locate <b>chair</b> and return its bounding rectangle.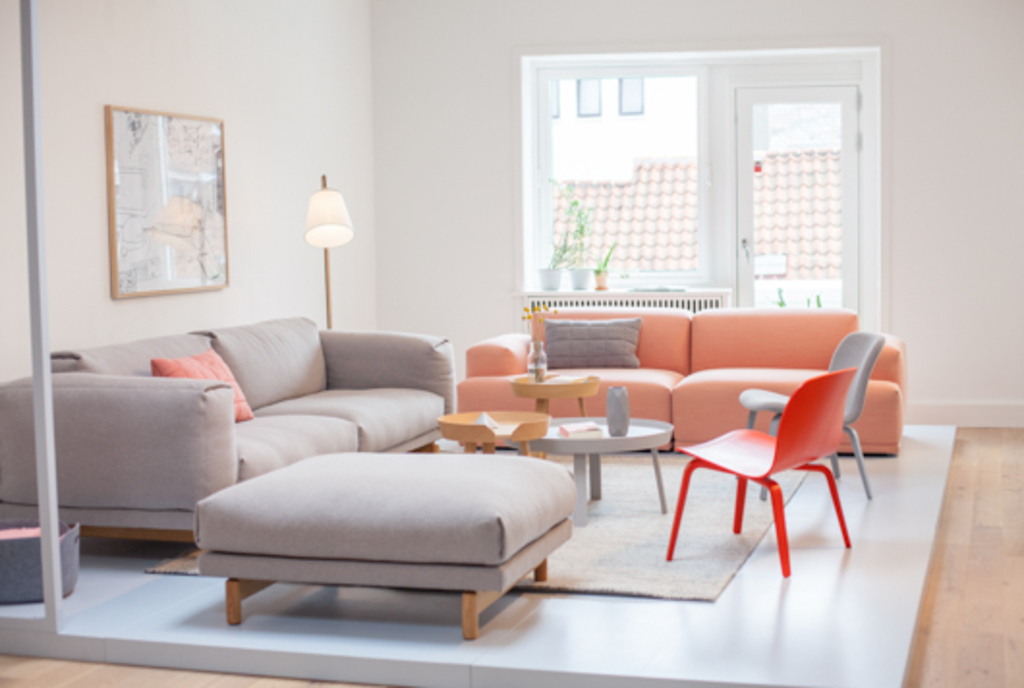
left=732, top=329, right=877, bottom=497.
